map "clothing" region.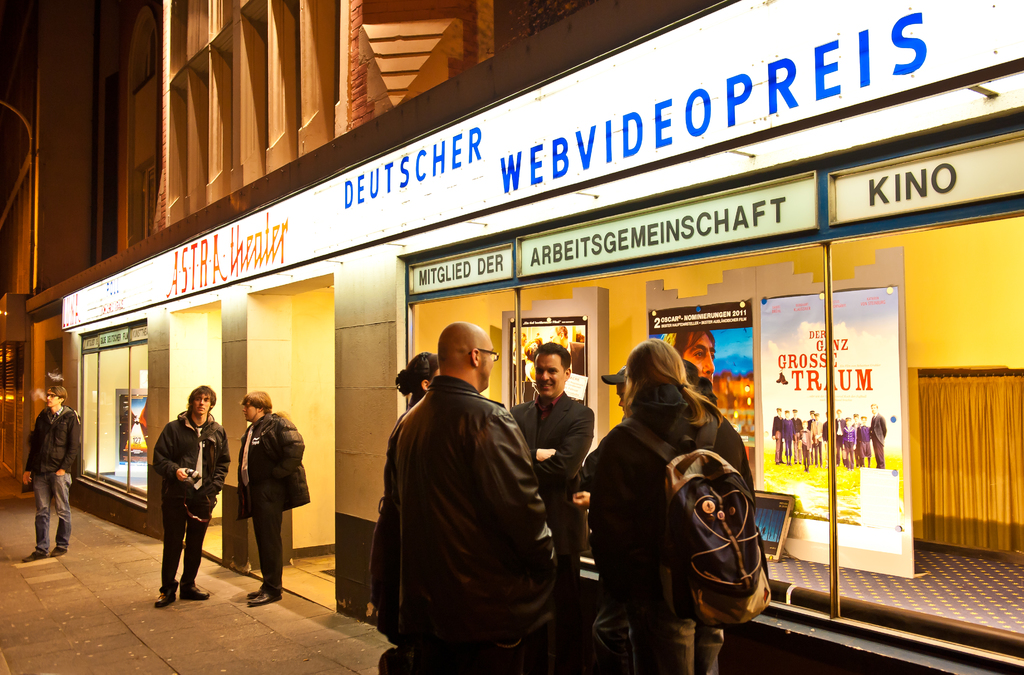
Mapped to [29,405,70,578].
